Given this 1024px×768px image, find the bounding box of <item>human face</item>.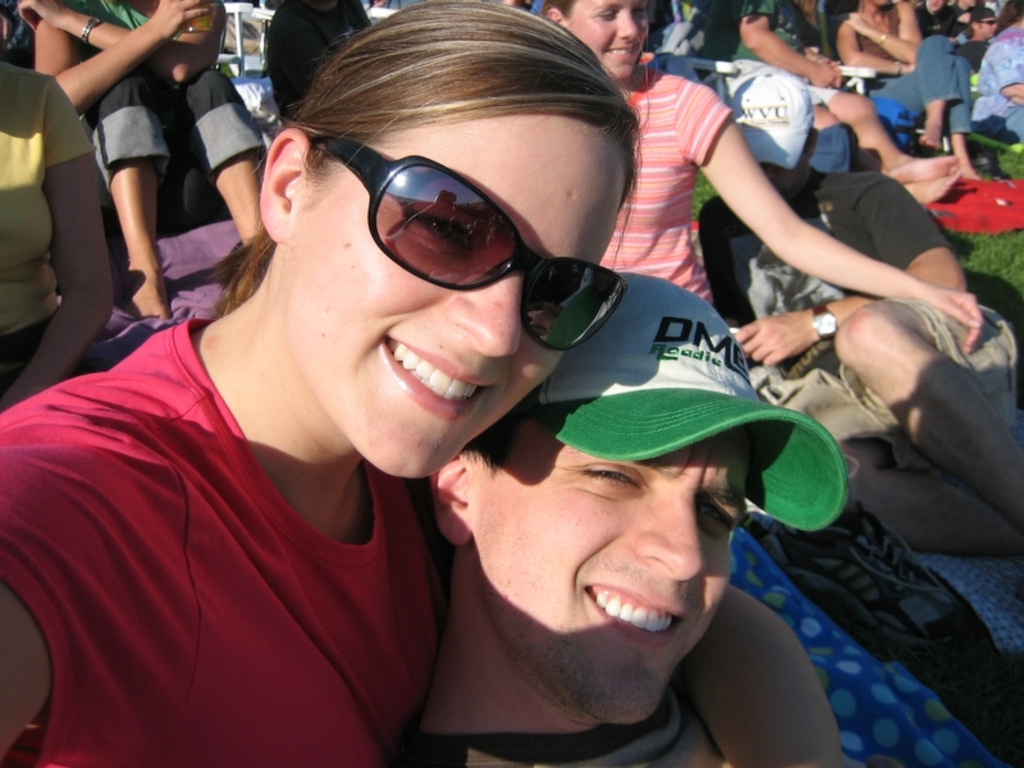
977:1:1004:42.
